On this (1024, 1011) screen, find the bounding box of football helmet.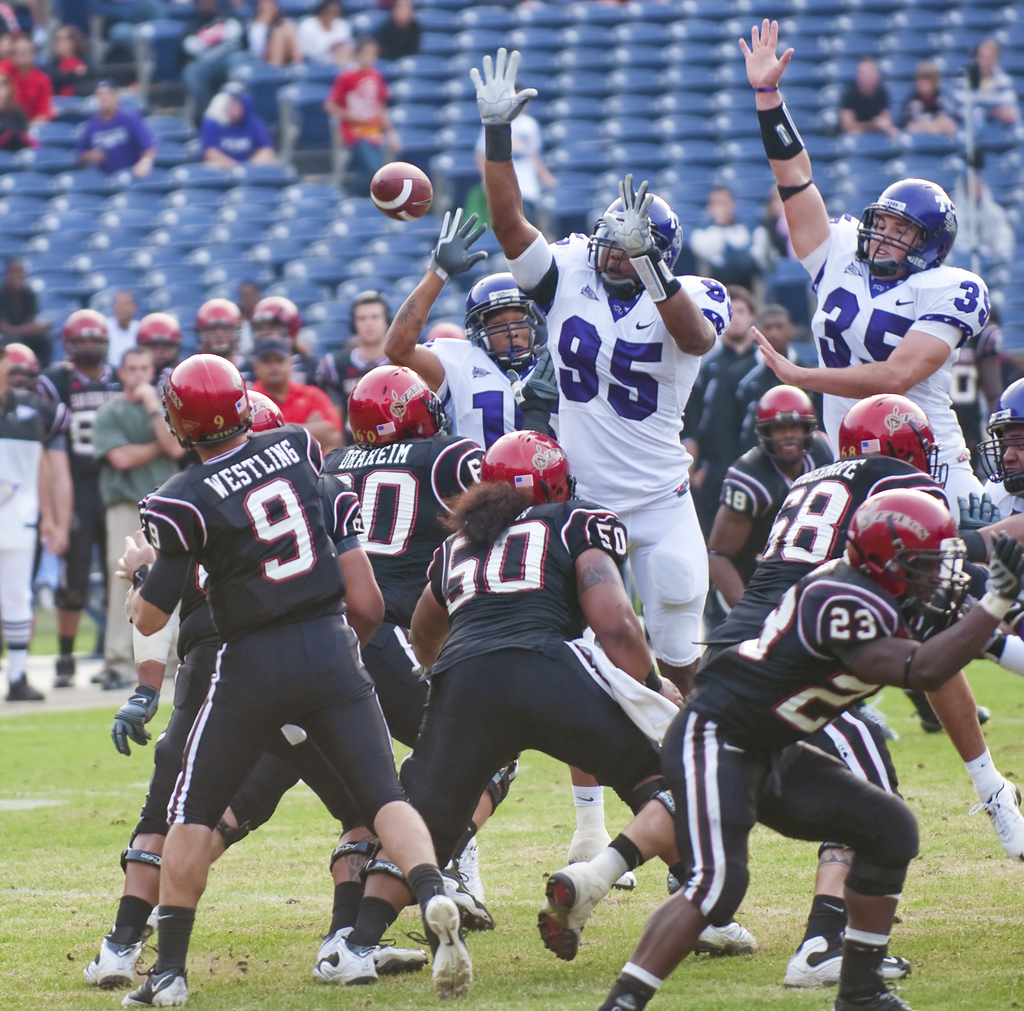
Bounding box: select_region(855, 178, 960, 277).
